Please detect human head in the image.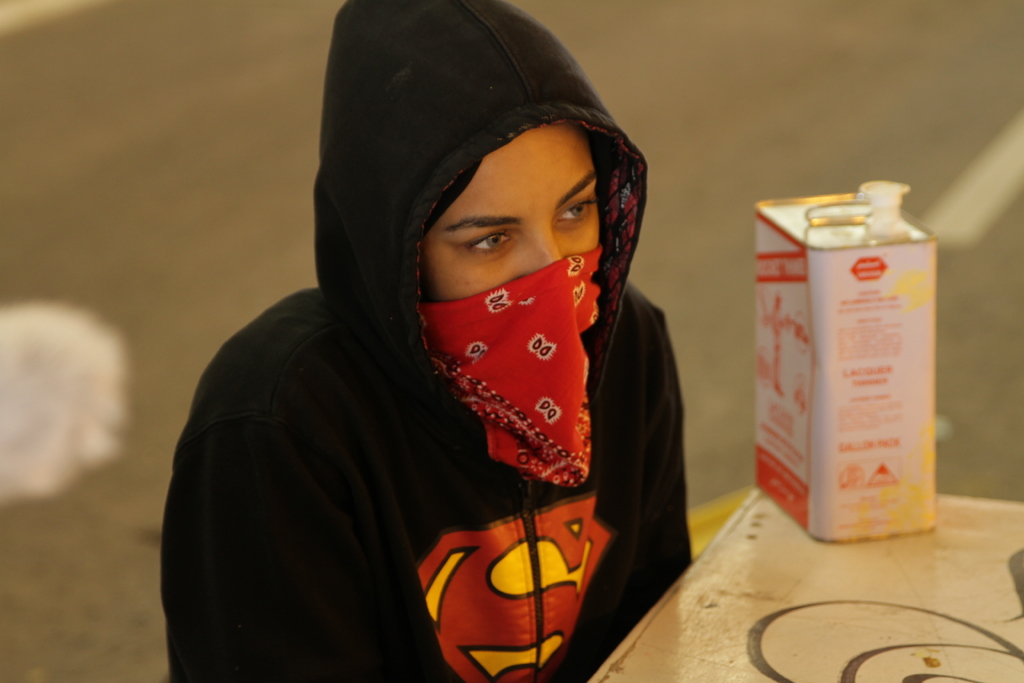
[left=424, top=127, right=600, bottom=396].
